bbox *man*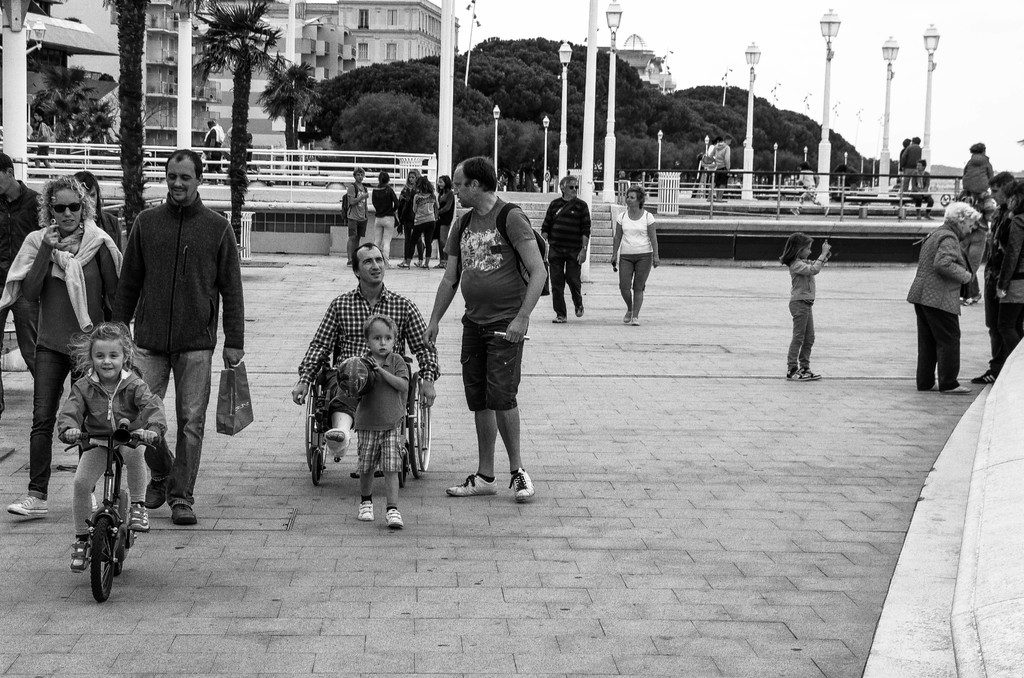
Rect(0, 149, 49, 414)
